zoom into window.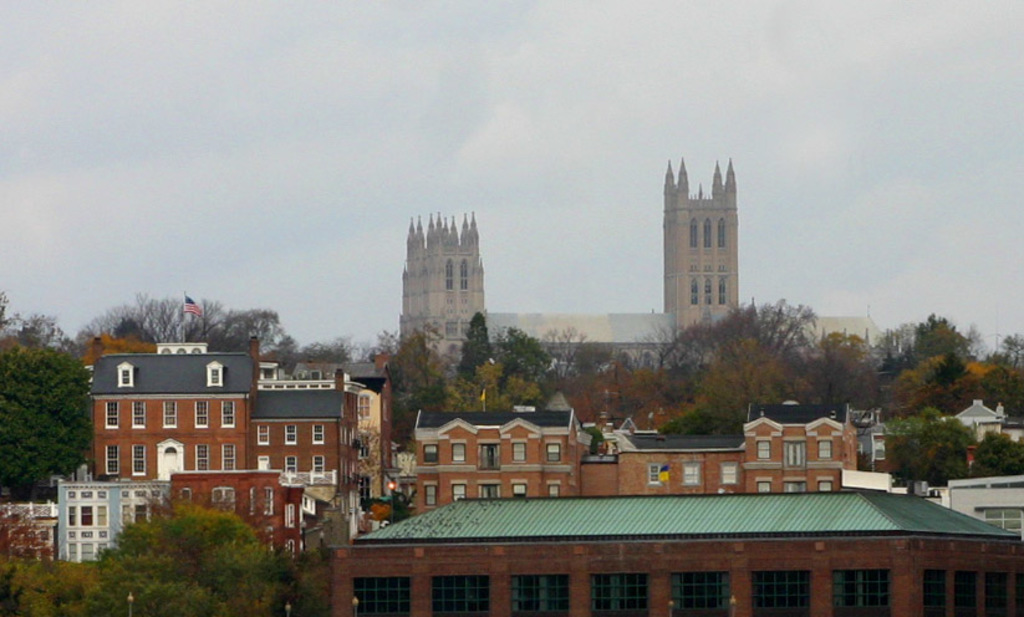
Zoom target: {"left": 220, "top": 399, "right": 236, "bottom": 428}.
